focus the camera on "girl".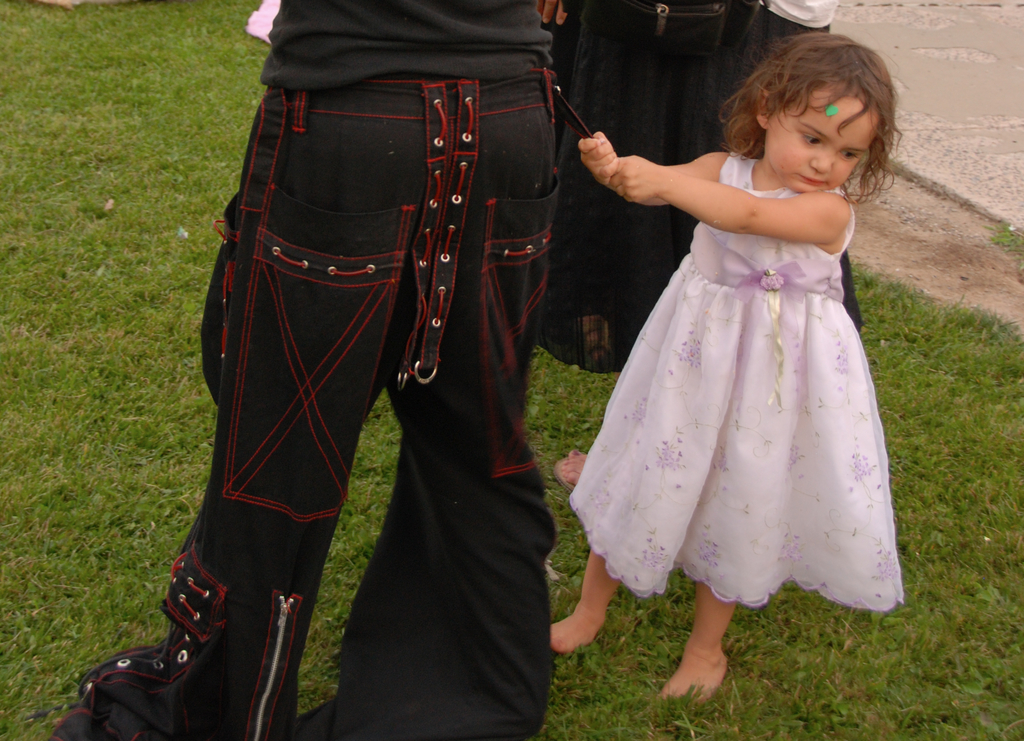
Focus region: x1=550, y1=31, x2=908, y2=707.
